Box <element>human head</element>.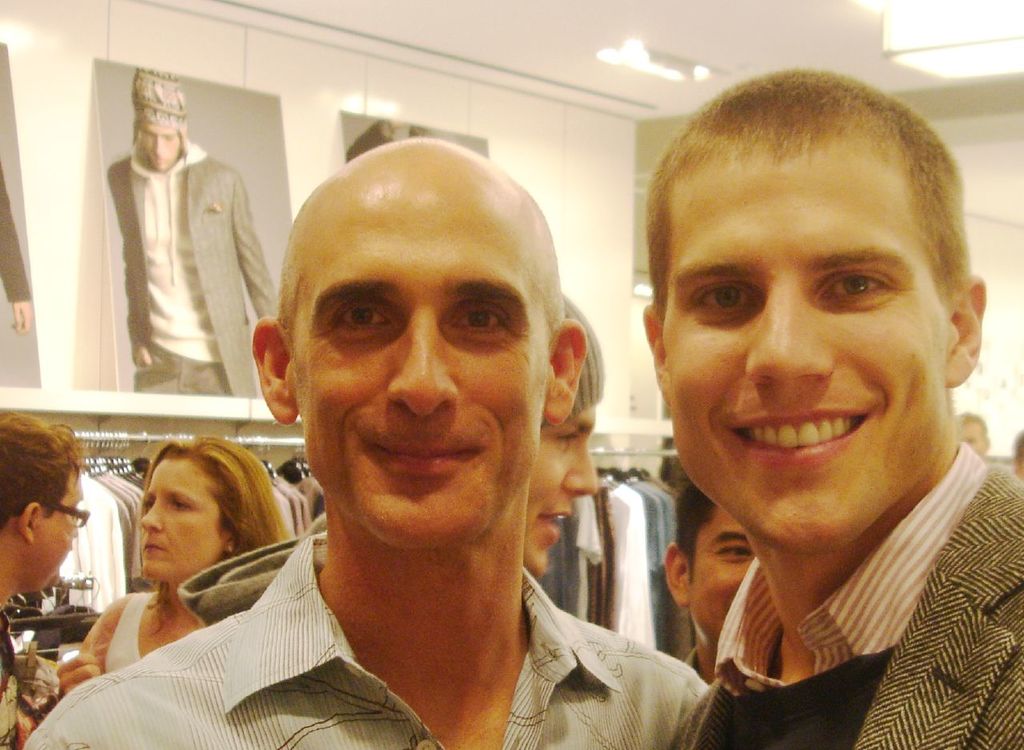
954:411:988:454.
